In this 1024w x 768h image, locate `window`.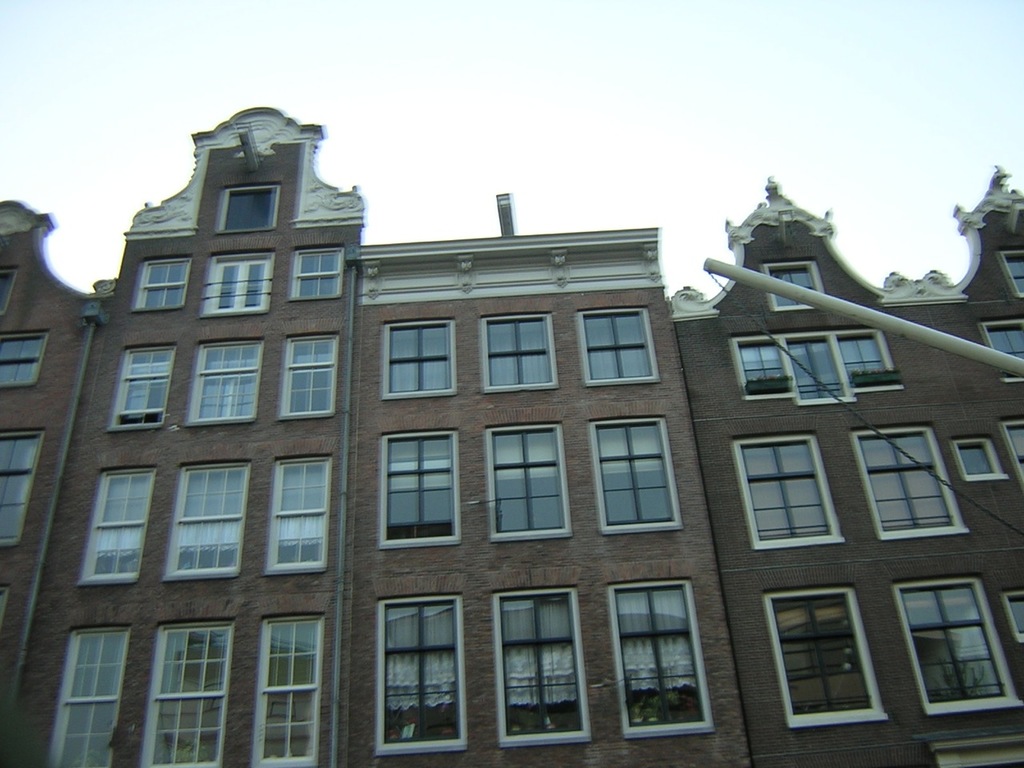
Bounding box: (997, 242, 1023, 302).
